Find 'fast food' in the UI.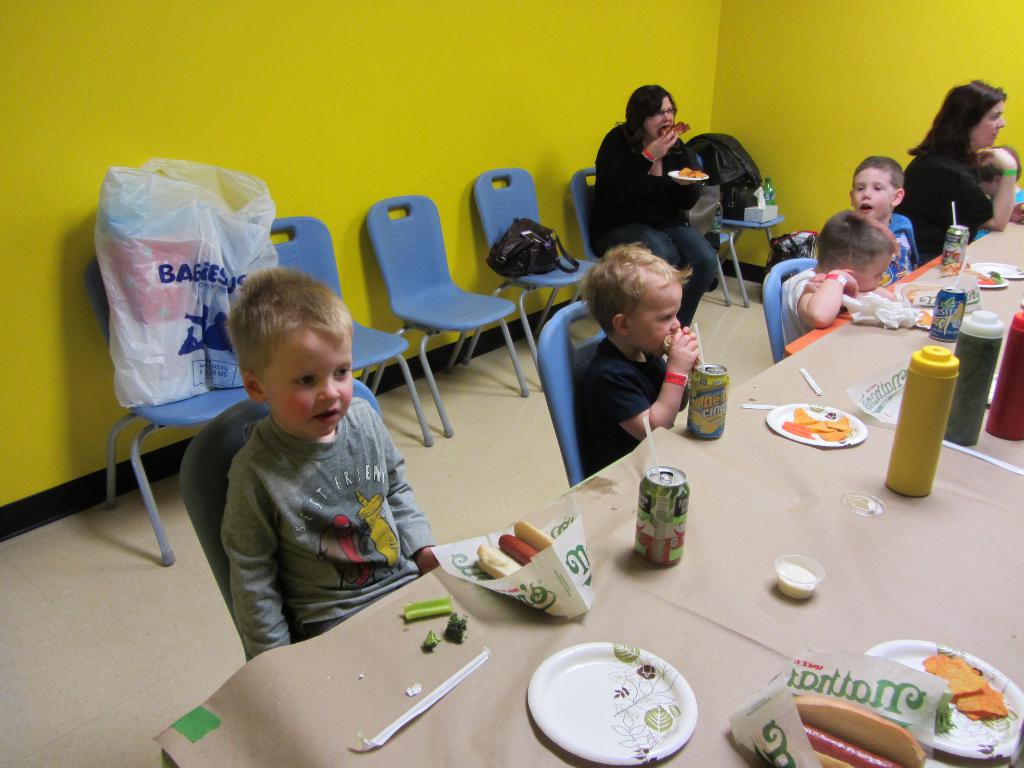
UI element at l=678, t=161, r=700, b=184.
